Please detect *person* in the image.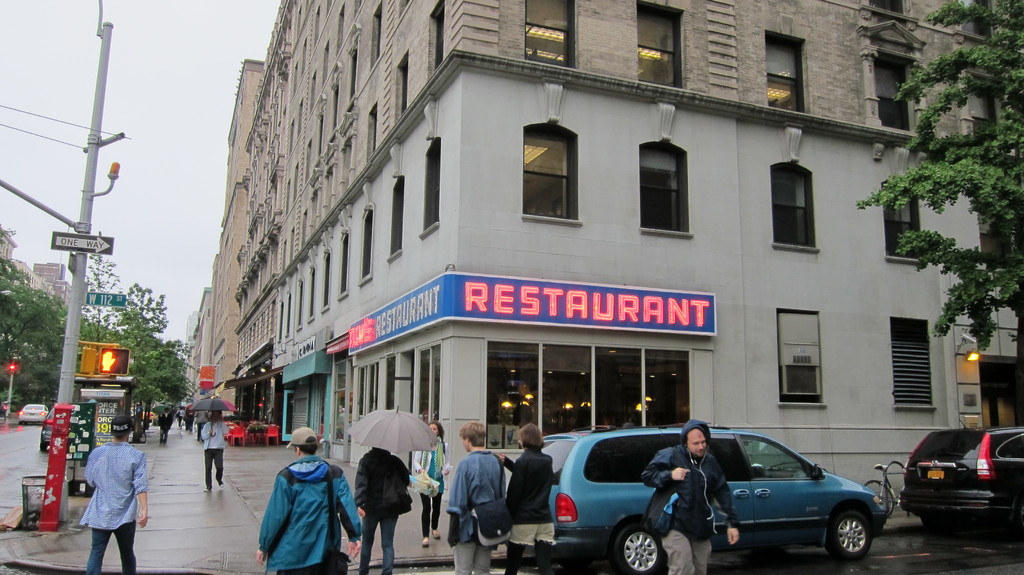
<box>171,404,189,434</box>.
